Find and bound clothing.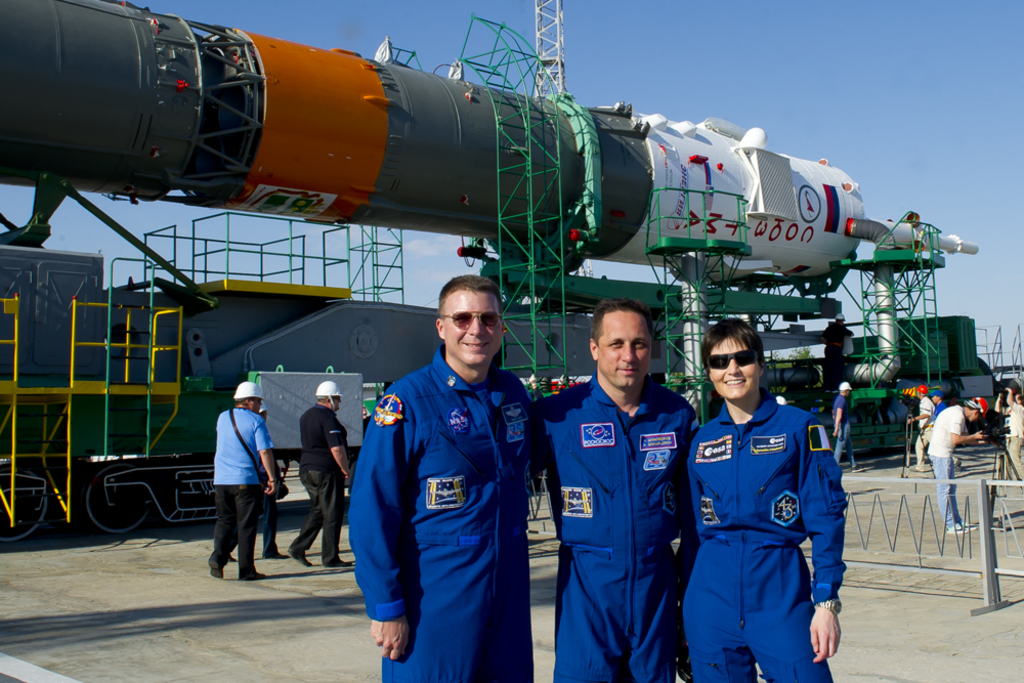
Bound: {"x1": 1004, "y1": 398, "x2": 1023, "y2": 478}.
